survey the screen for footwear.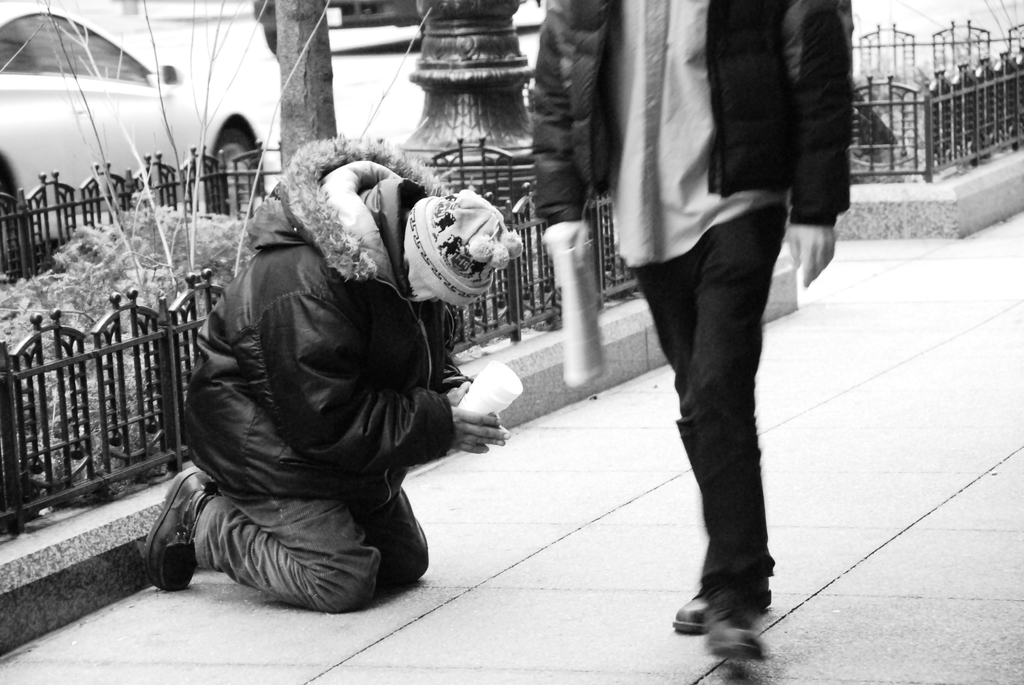
Survey found: bbox=(705, 616, 755, 673).
